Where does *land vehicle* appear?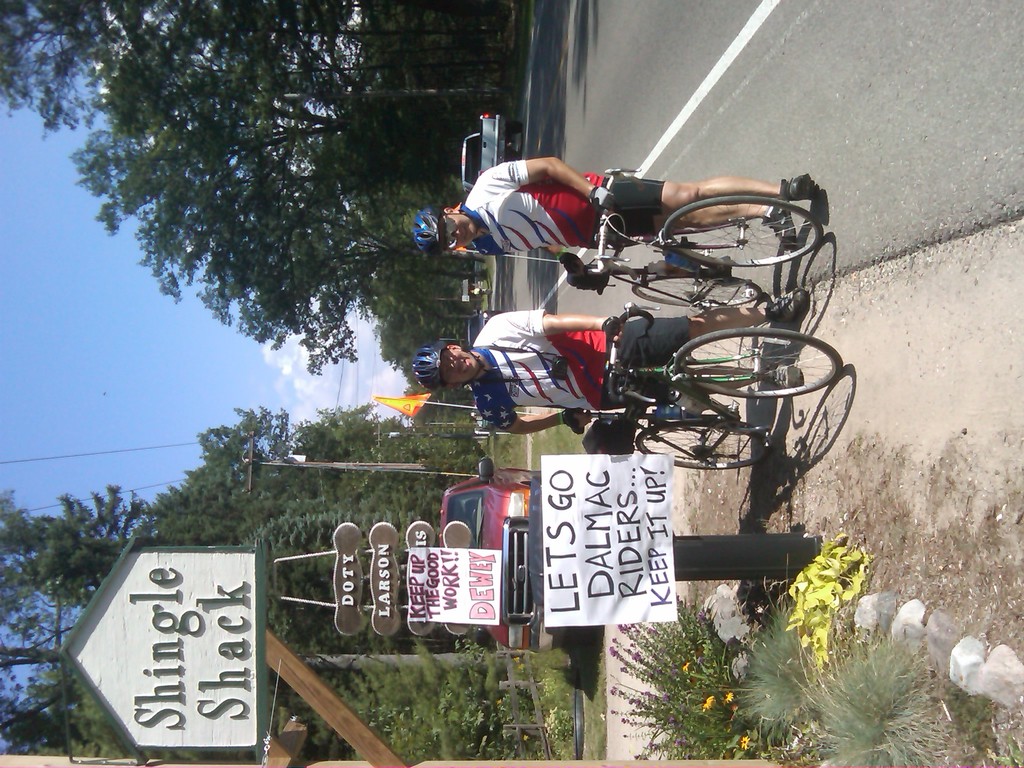
Appears at <region>582, 301, 843, 475</region>.
